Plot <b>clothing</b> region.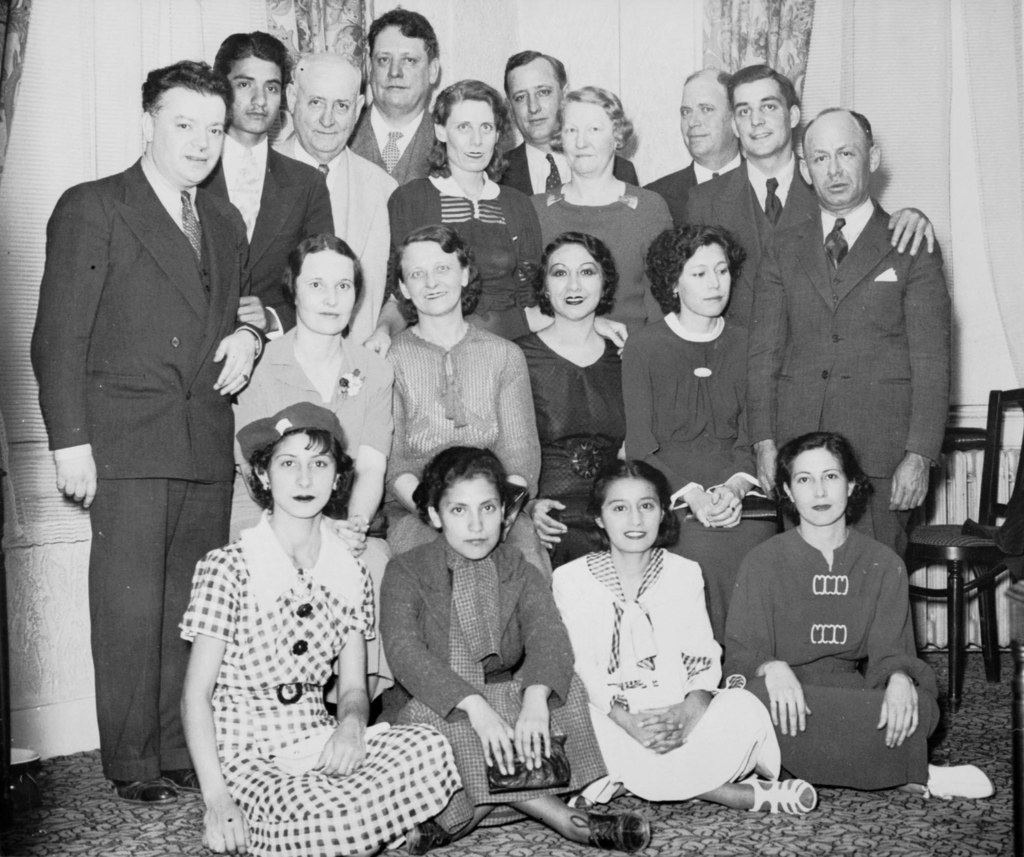
Plotted at x1=513, y1=330, x2=622, y2=529.
